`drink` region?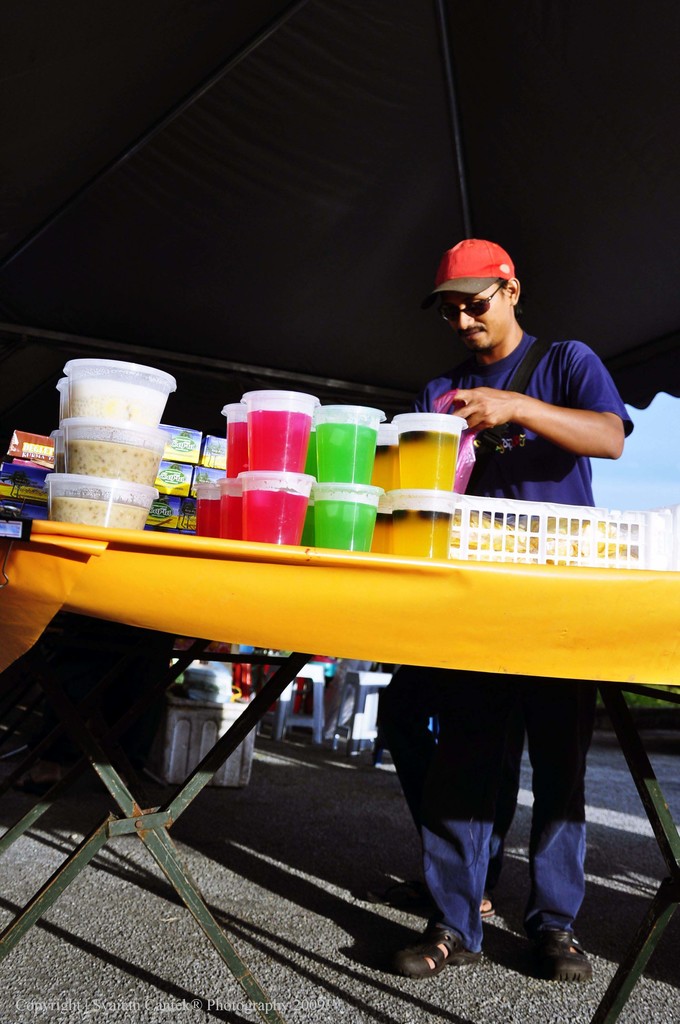
bbox=(241, 491, 309, 541)
